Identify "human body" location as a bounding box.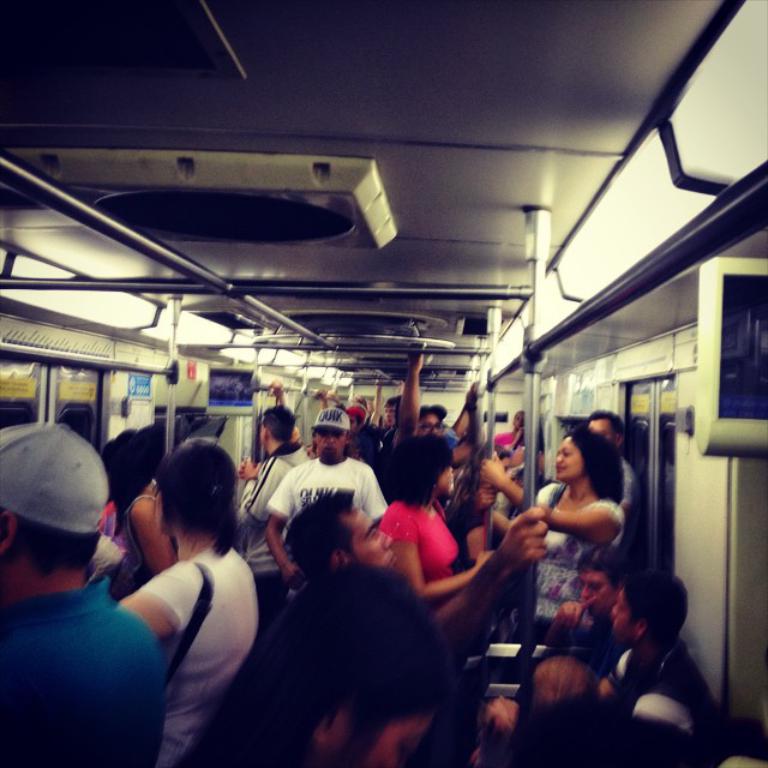
Rect(600, 560, 728, 748).
